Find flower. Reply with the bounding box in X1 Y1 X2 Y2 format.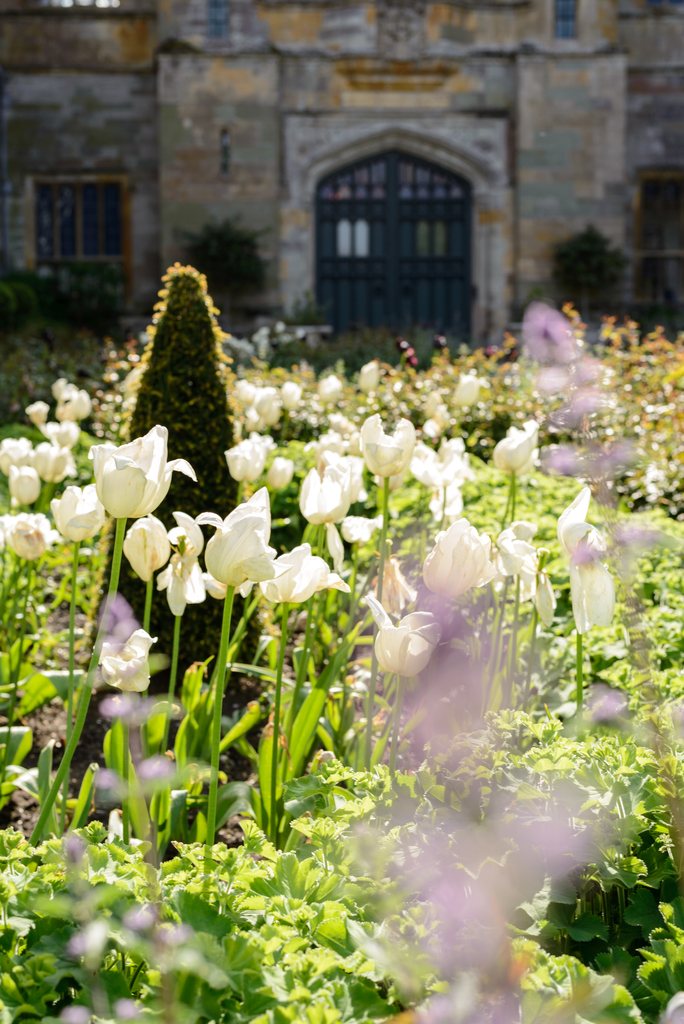
196 497 274 589.
